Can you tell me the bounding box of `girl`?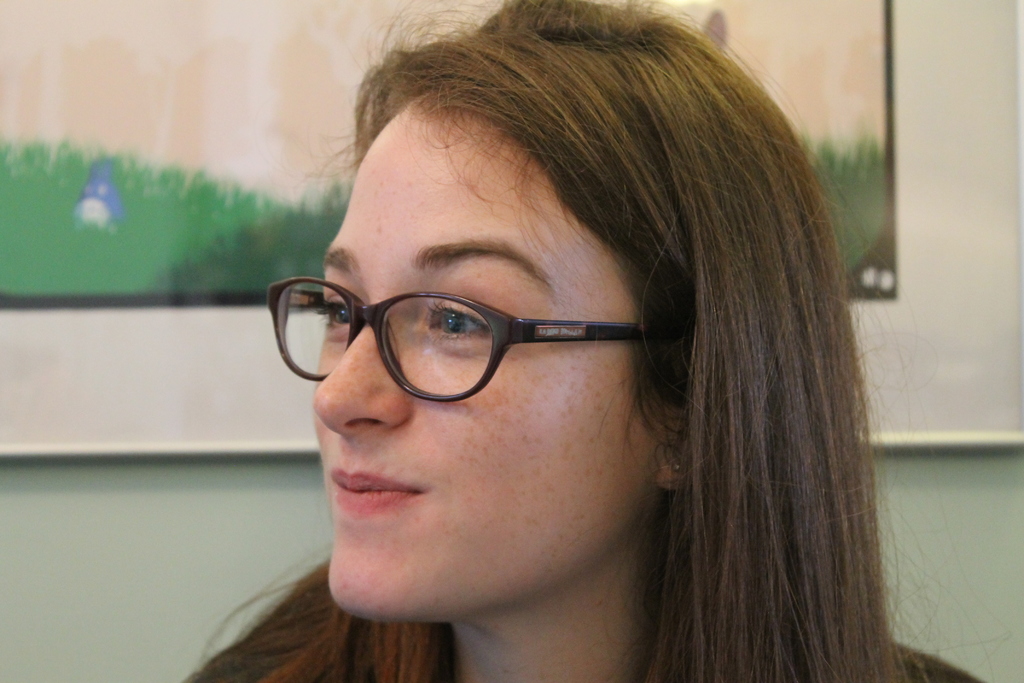
{"left": 176, "top": 0, "right": 1022, "bottom": 680}.
